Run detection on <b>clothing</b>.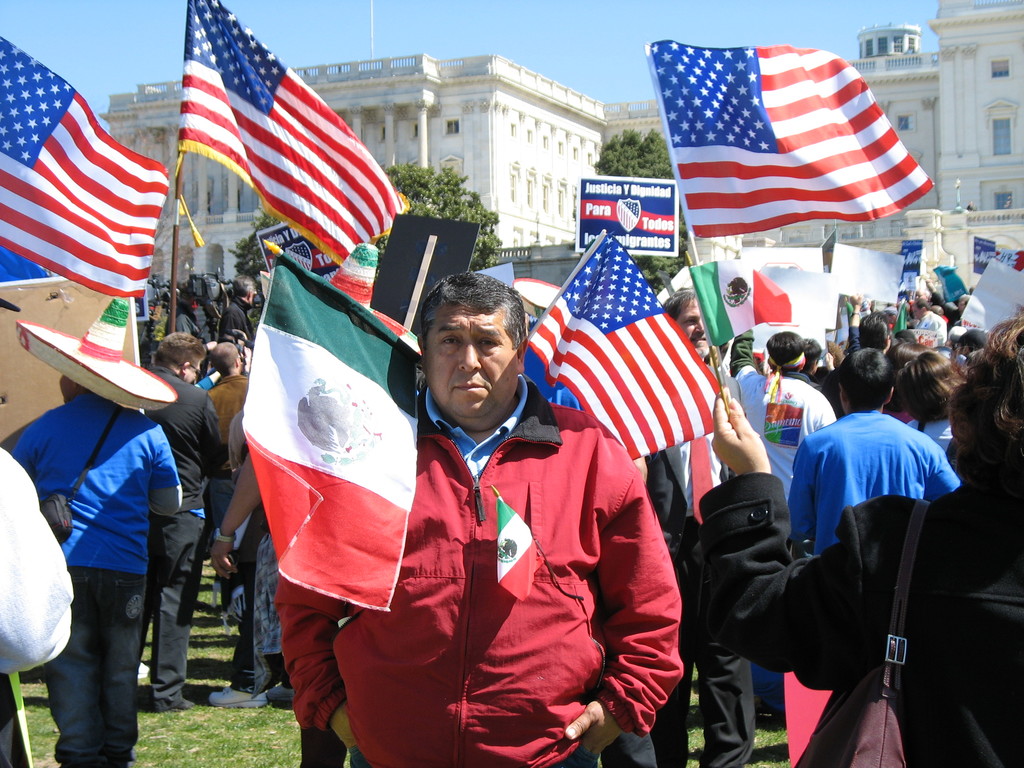
Result: bbox=[224, 509, 287, 692].
